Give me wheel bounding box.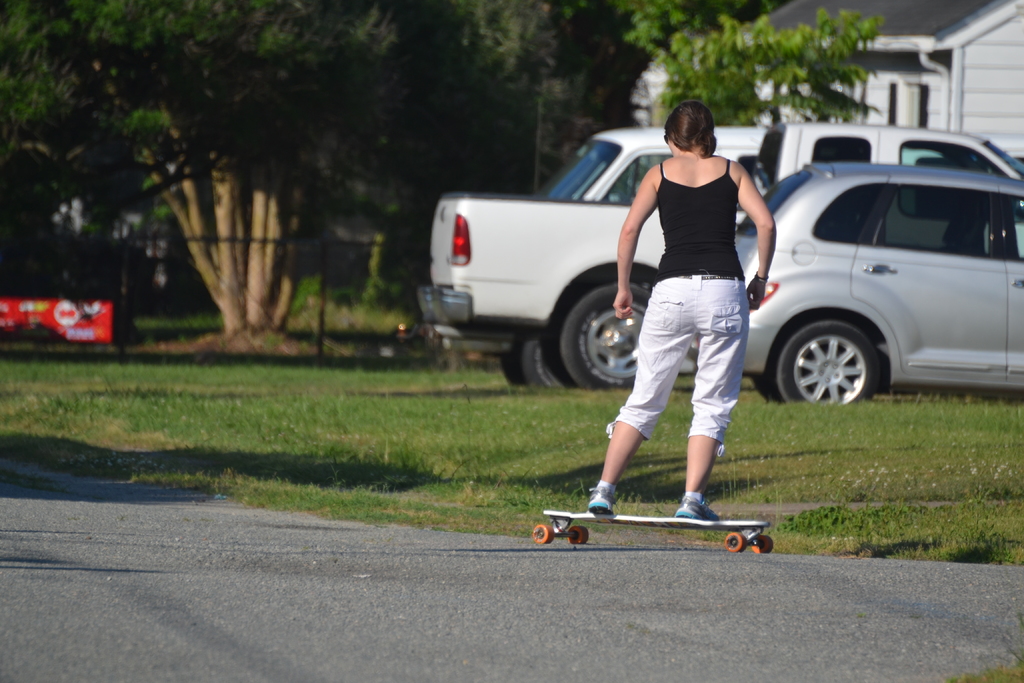
box=[726, 529, 743, 550].
